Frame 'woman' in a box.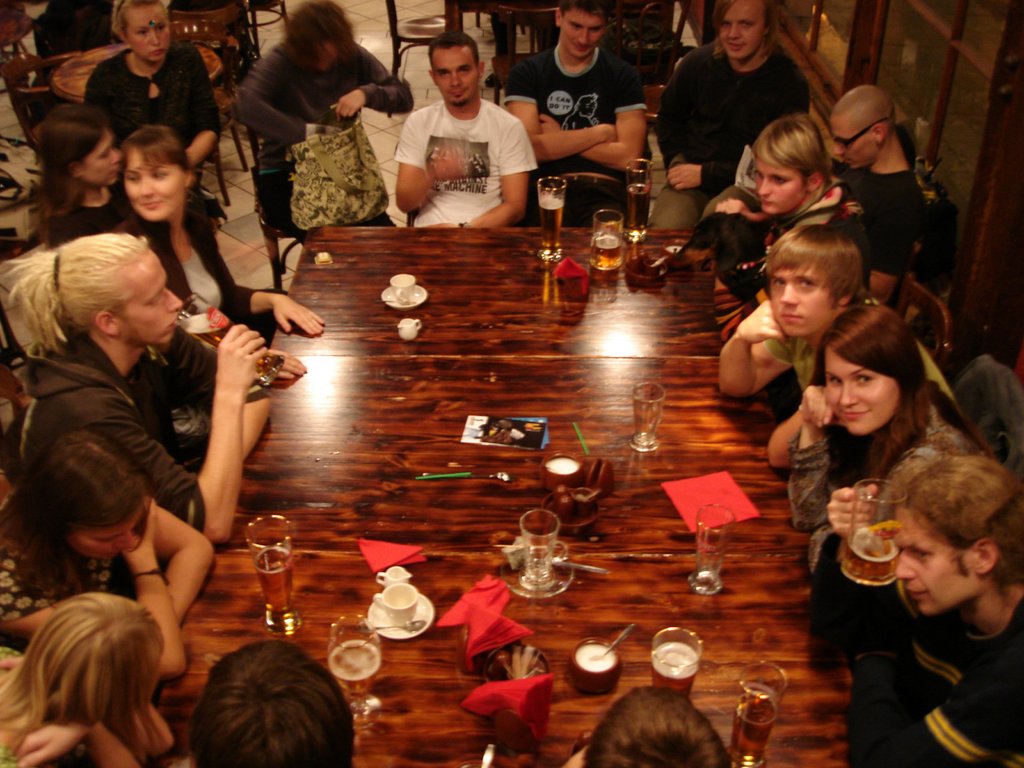
select_region(109, 127, 332, 338).
